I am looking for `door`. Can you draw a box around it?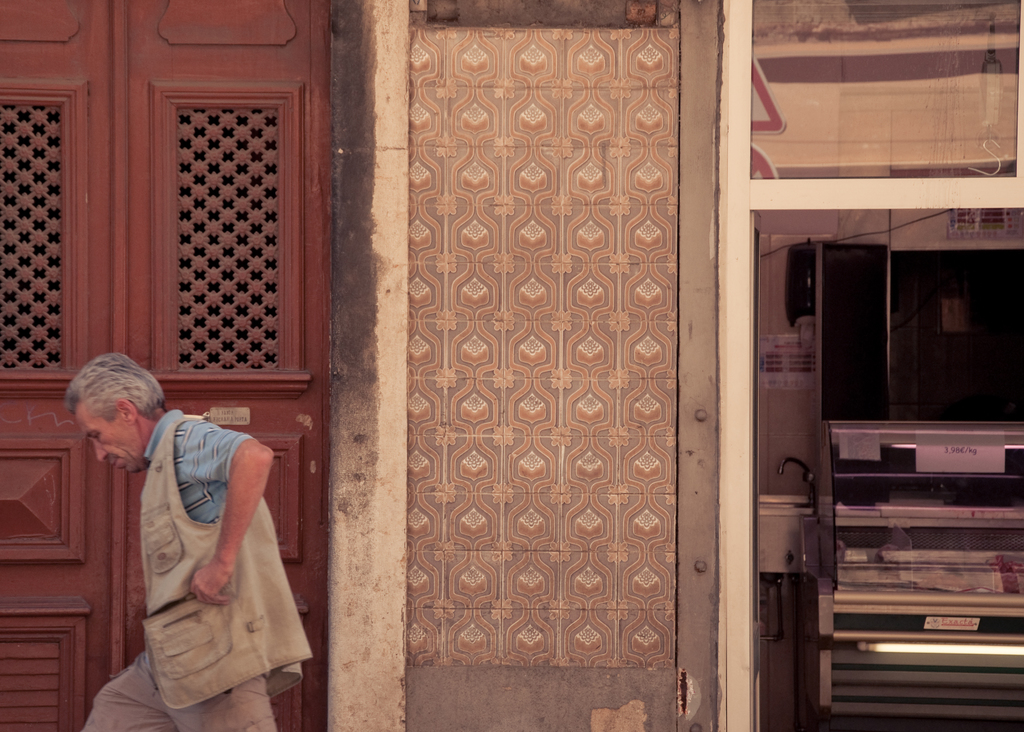
Sure, the bounding box is BBox(0, 0, 339, 731).
